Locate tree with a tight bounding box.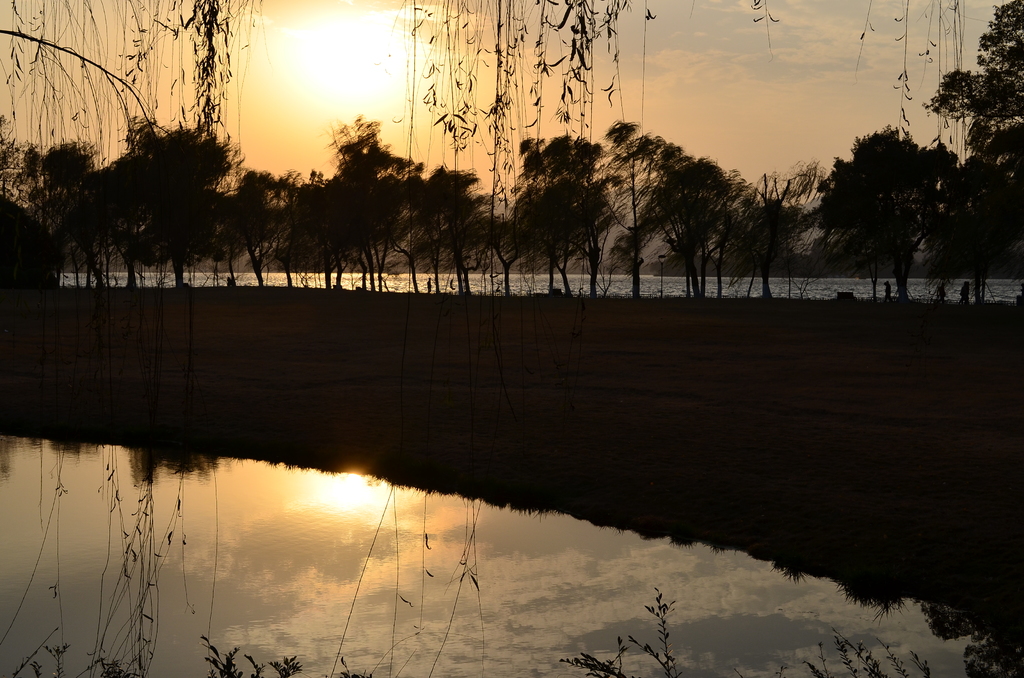
BBox(771, 130, 901, 304).
